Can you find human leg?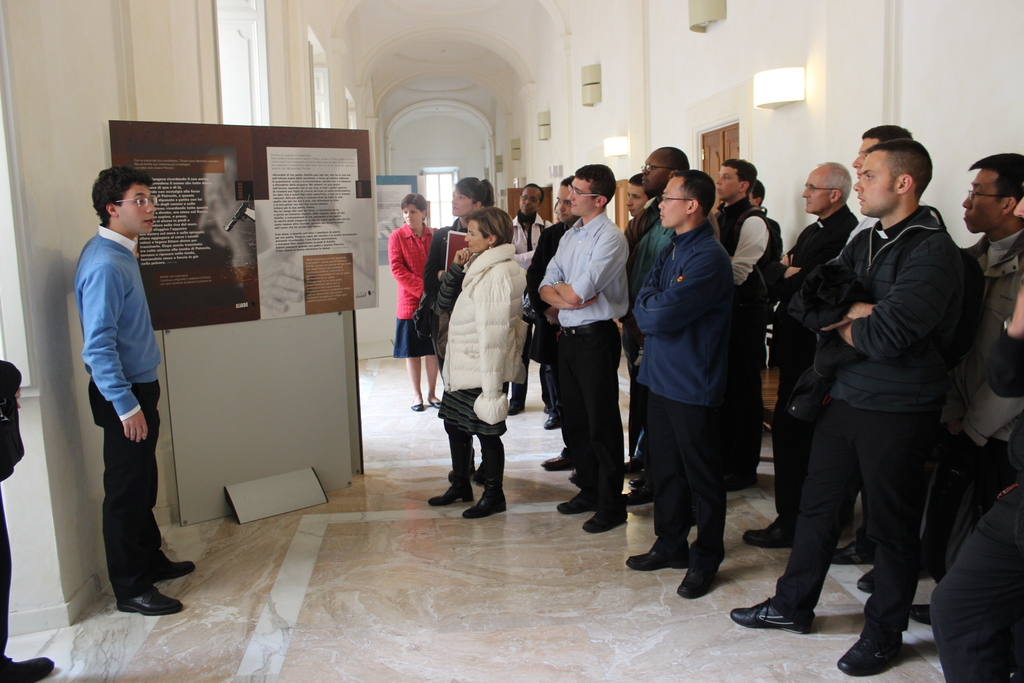
Yes, bounding box: x1=463, y1=425, x2=505, y2=518.
